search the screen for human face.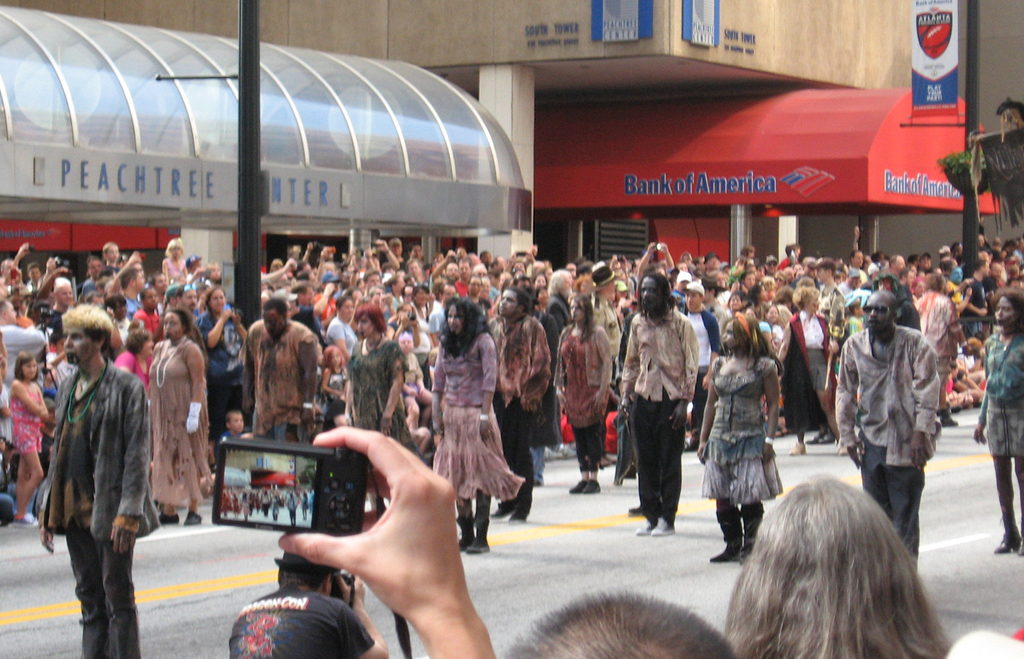
Found at 62 328 97 364.
